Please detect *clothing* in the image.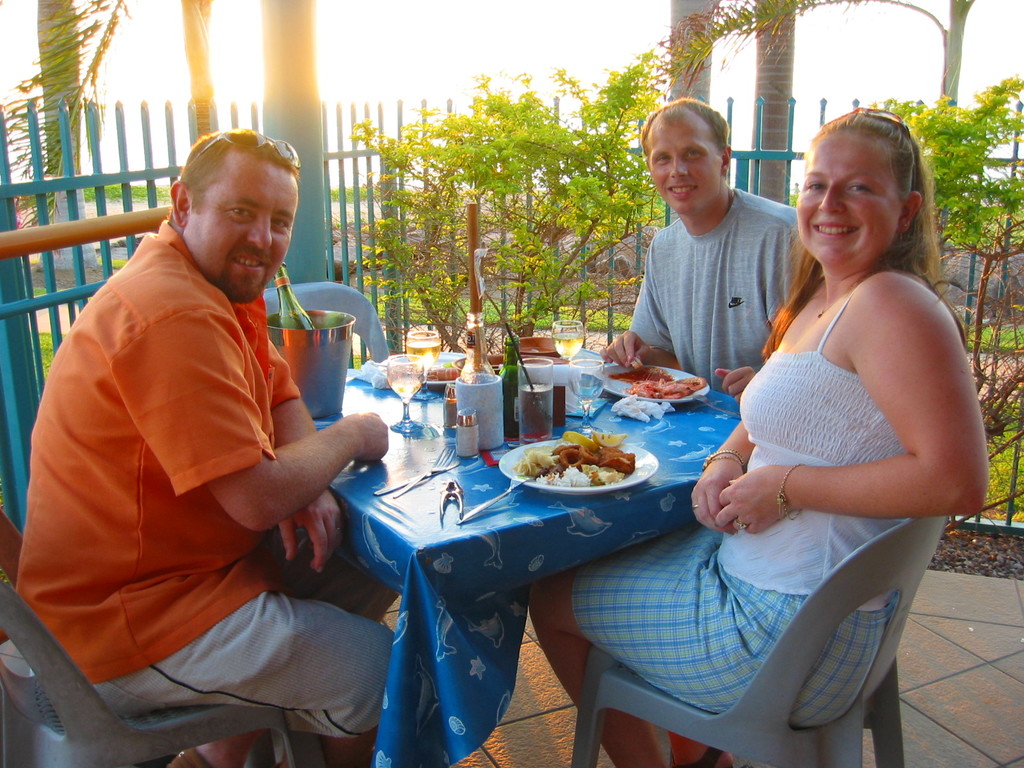
(x1=625, y1=184, x2=804, y2=401).
